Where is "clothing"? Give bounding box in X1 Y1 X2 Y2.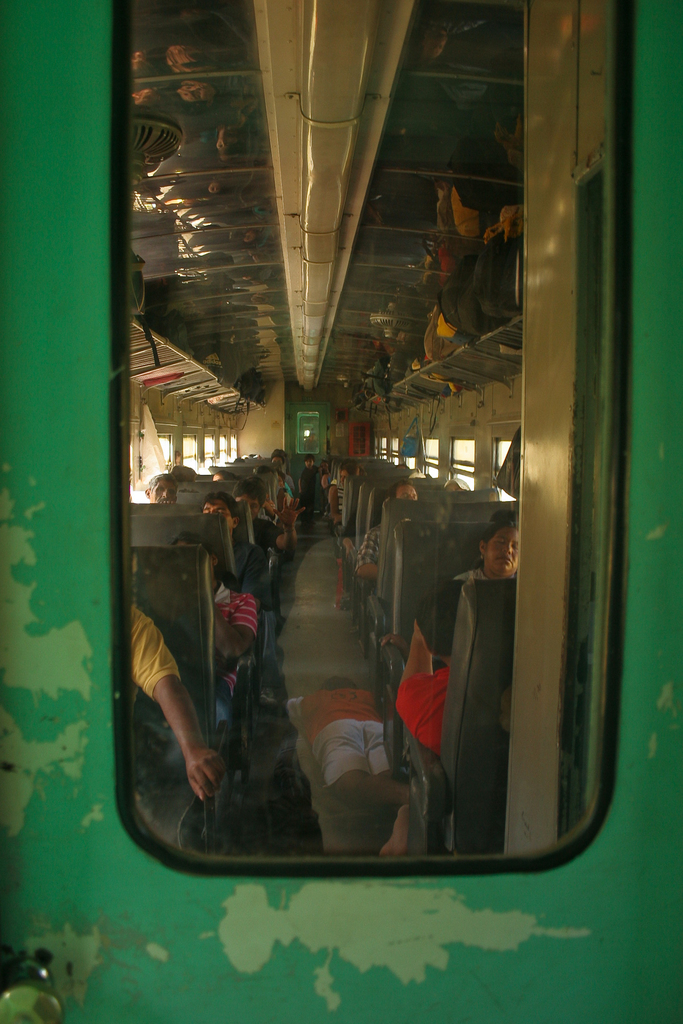
130 603 182 703.
